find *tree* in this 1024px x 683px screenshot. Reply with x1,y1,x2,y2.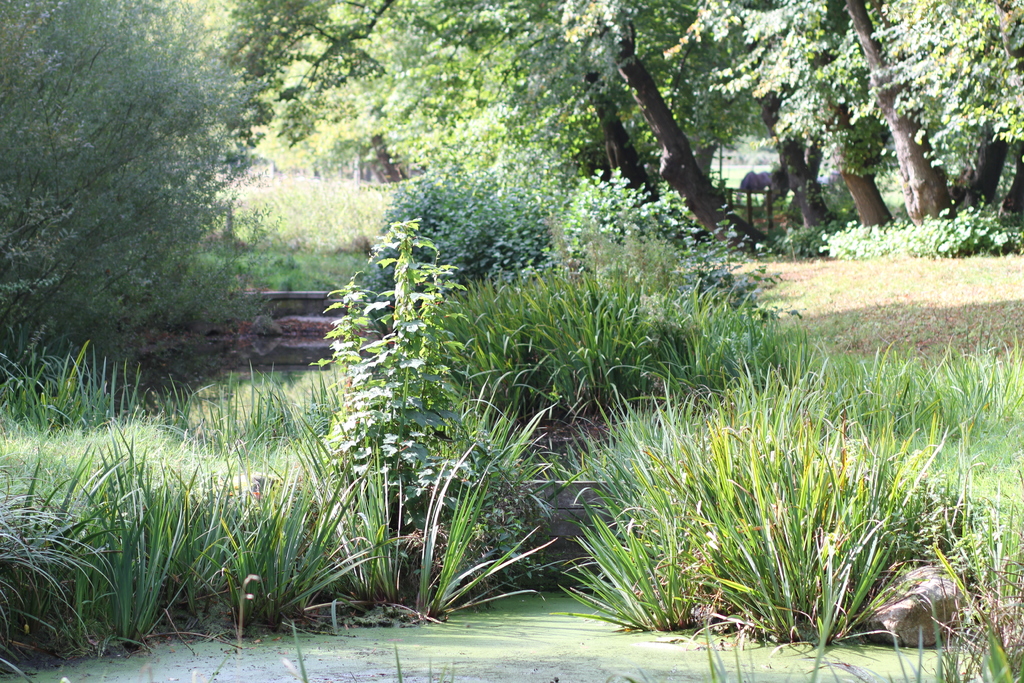
468,0,675,215.
